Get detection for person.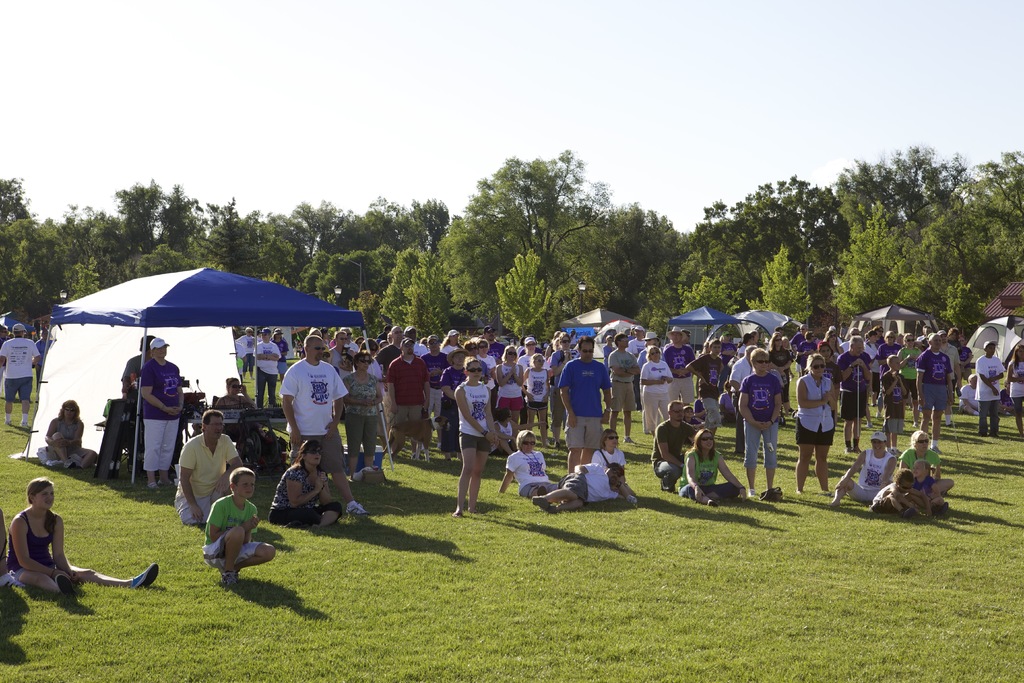
Detection: x1=376, y1=334, x2=440, y2=464.
